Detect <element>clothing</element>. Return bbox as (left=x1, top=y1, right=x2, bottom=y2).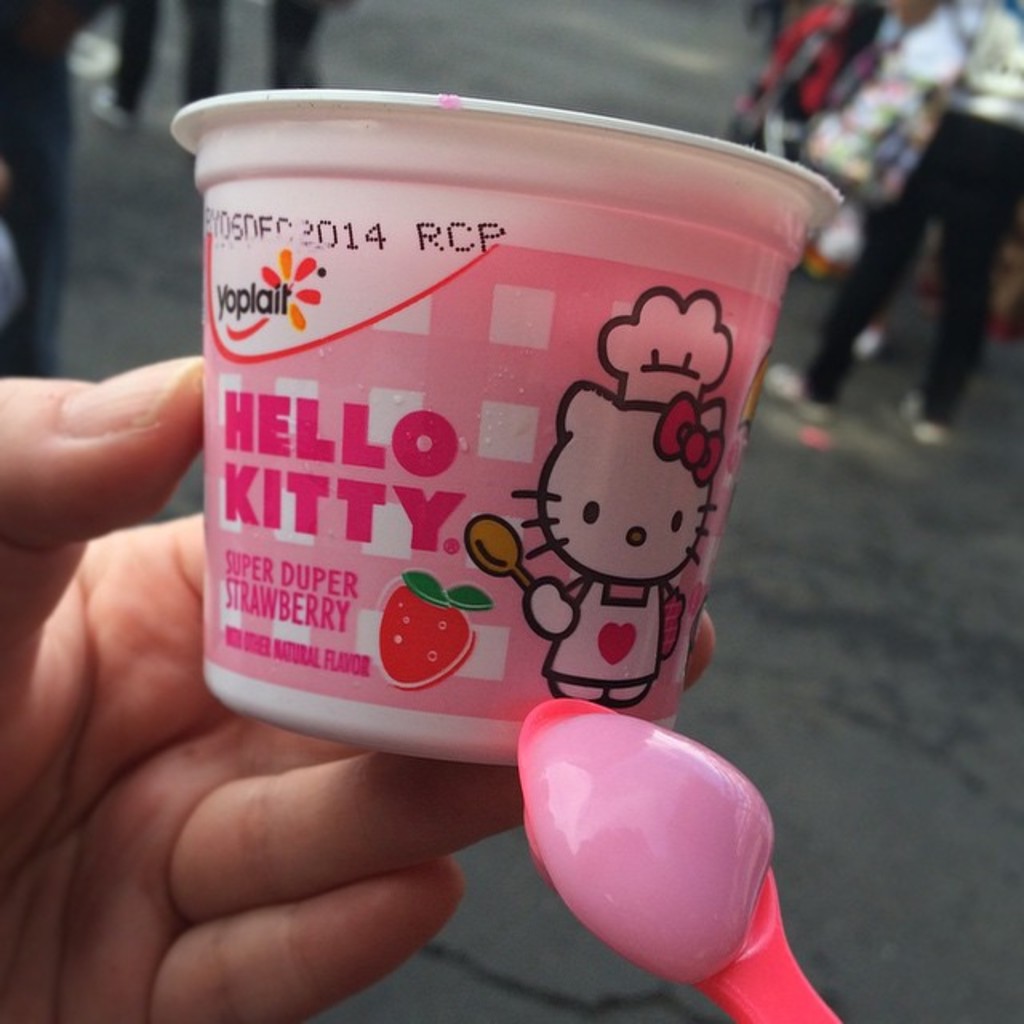
(left=802, top=0, right=1021, bottom=427).
